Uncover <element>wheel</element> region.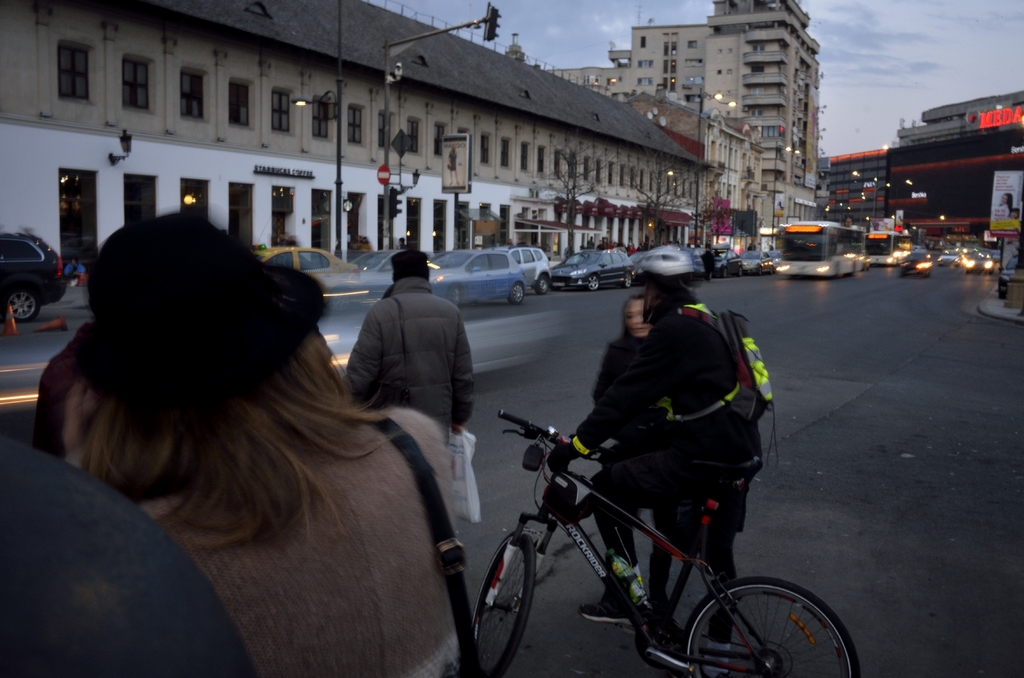
Uncovered: (582,275,598,290).
